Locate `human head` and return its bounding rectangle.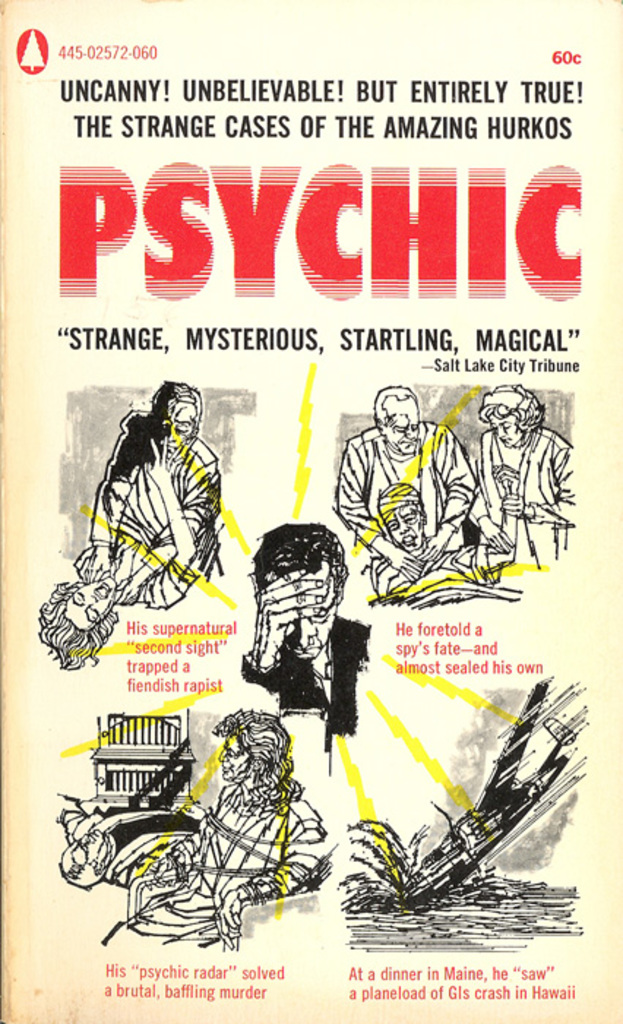
Rect(206, 705, 291, 783).
